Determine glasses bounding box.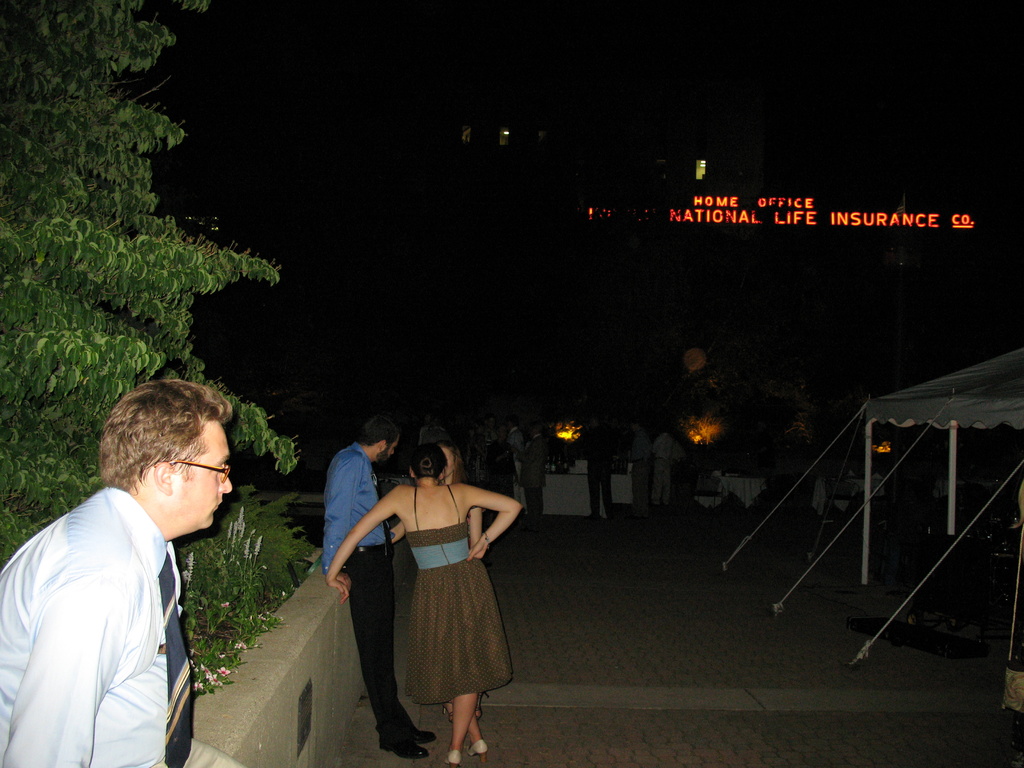
Determined: x1=170 y1=460 x2=233 y2=482.
